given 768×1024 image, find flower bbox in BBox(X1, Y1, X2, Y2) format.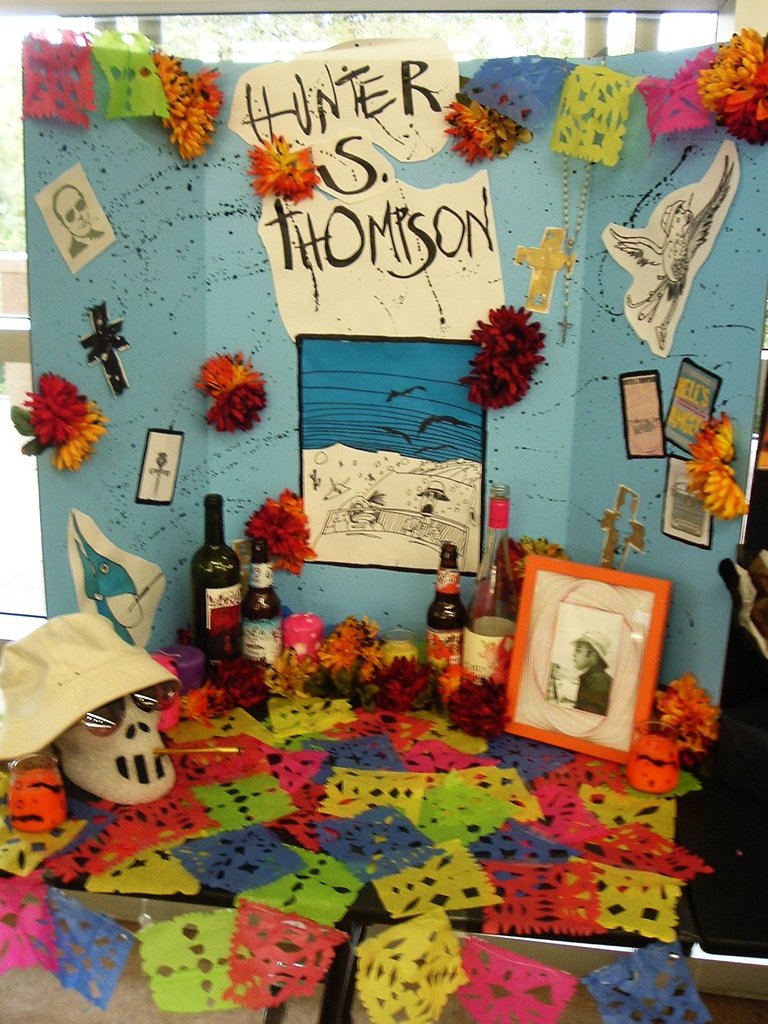
BBox(250, 134, 317, 204).
